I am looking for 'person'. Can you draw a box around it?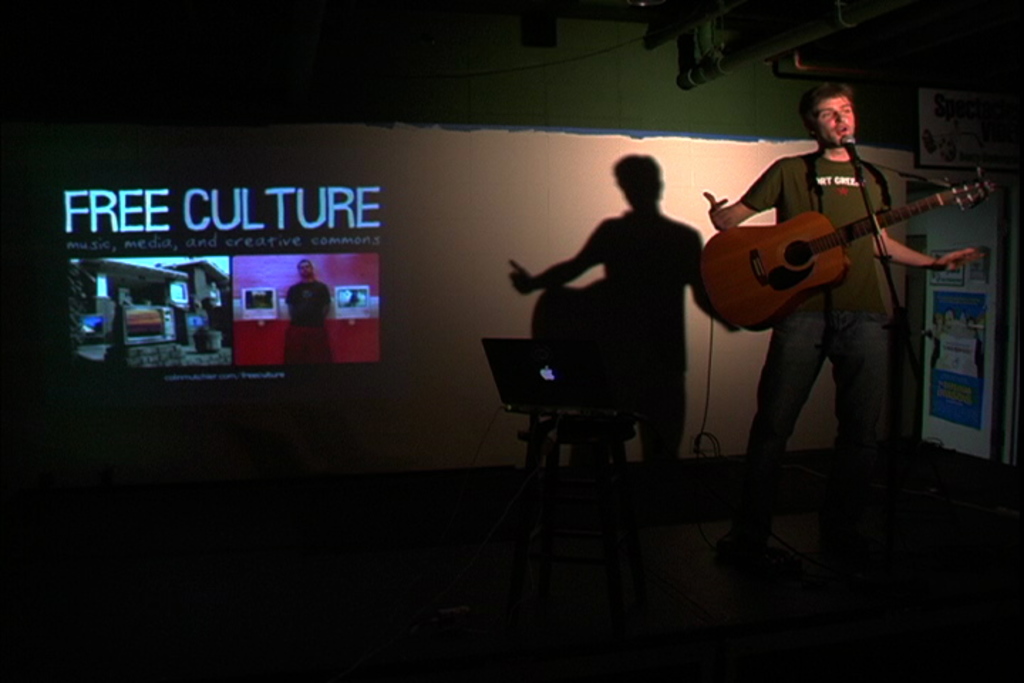
Sure, the bounding box is bbox(714, 73, 973, 478).
